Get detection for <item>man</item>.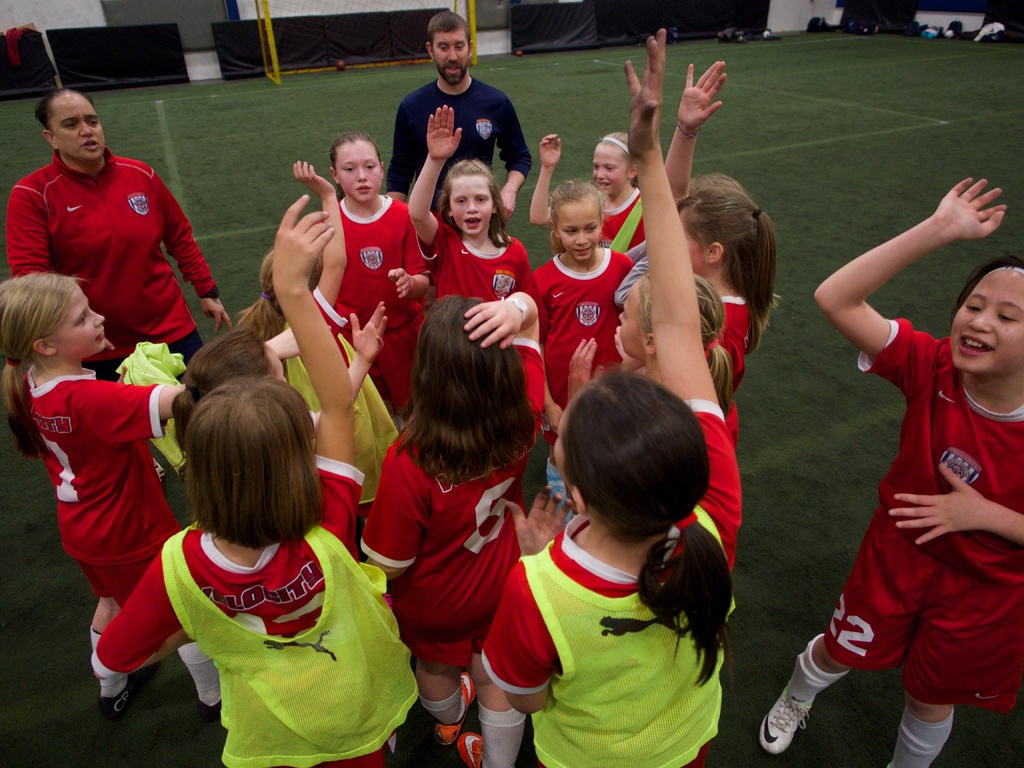
Detection: left=4, top=86, right=234, bottom=477.
